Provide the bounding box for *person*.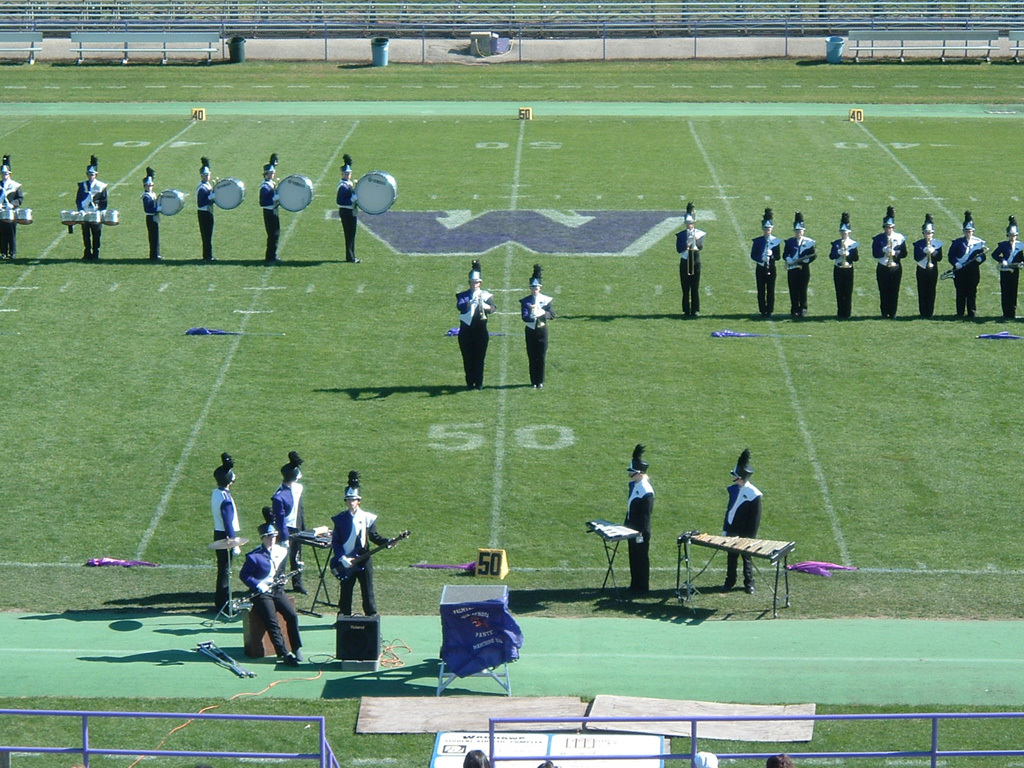
bbox(834, 212, 859, 325).
